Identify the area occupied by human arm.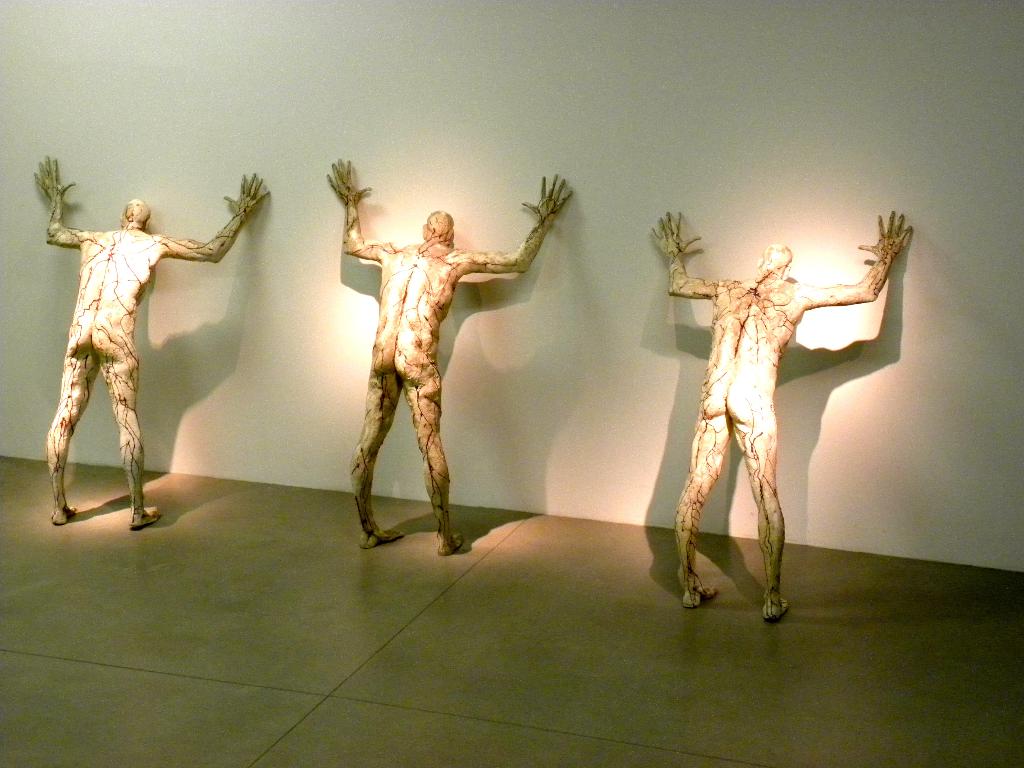
Area: [29,149,86,250].
